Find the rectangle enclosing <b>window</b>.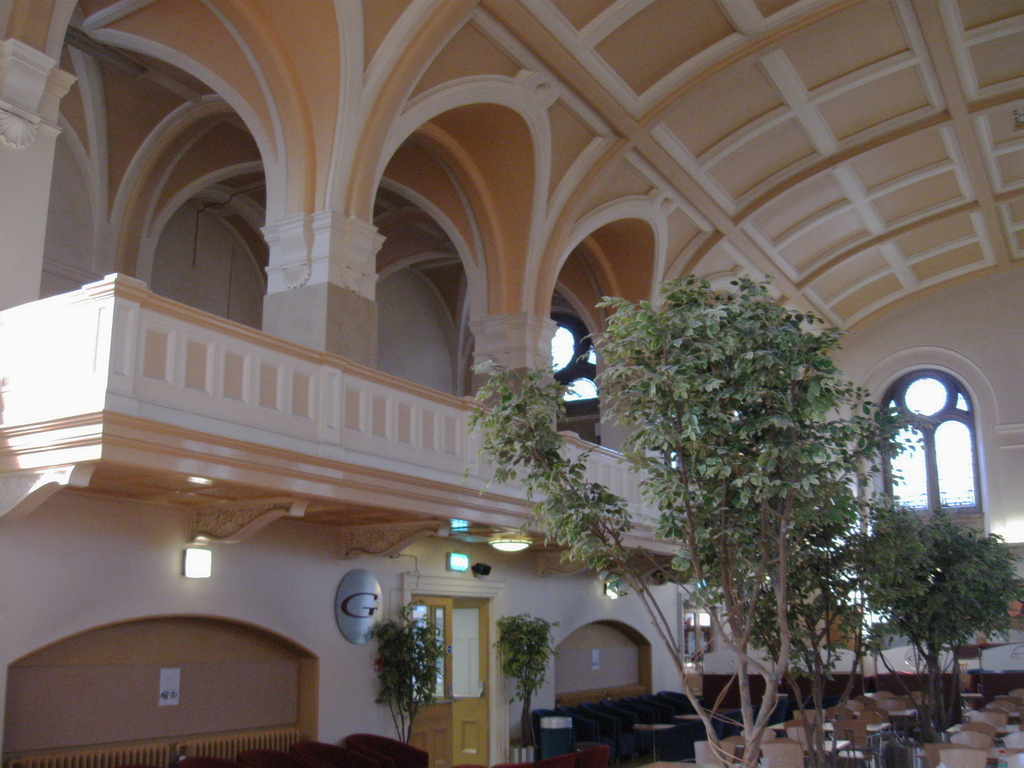
box(682, 608, 712, 659).
